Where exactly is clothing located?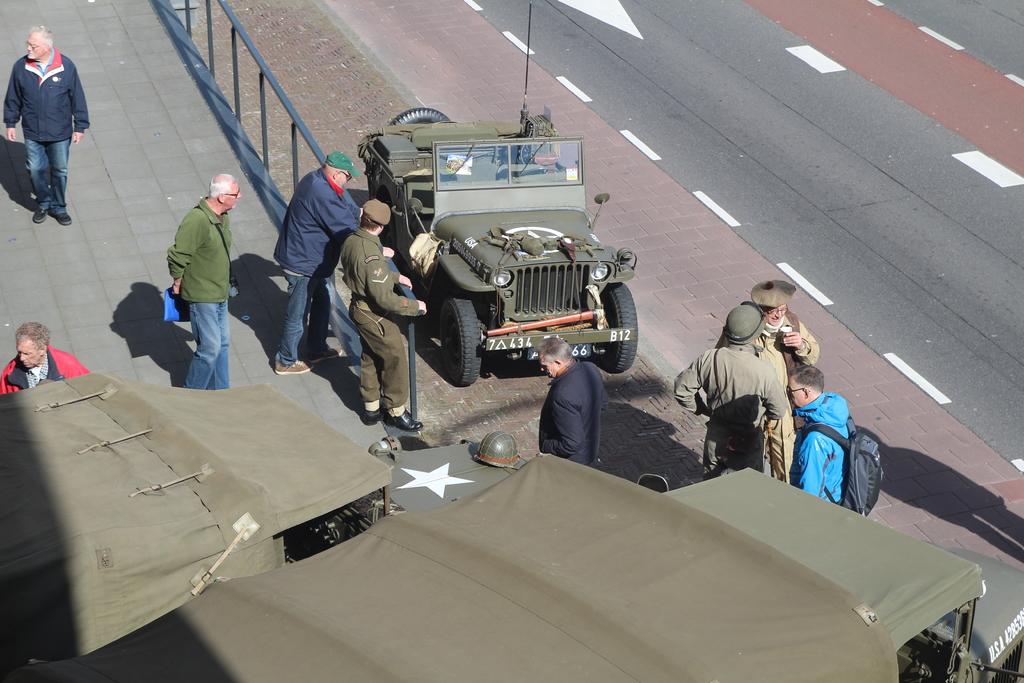
Its bounding box is [x1=158, y1=193, x2=238, y2=390].
